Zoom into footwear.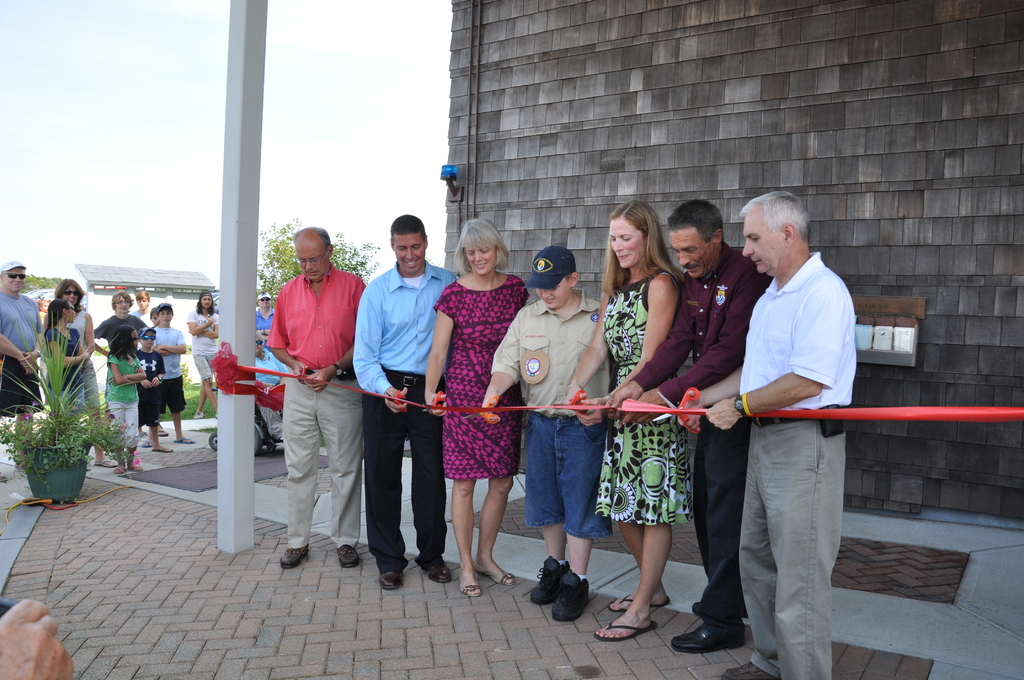
Zoom target: (524,554,589,621).
